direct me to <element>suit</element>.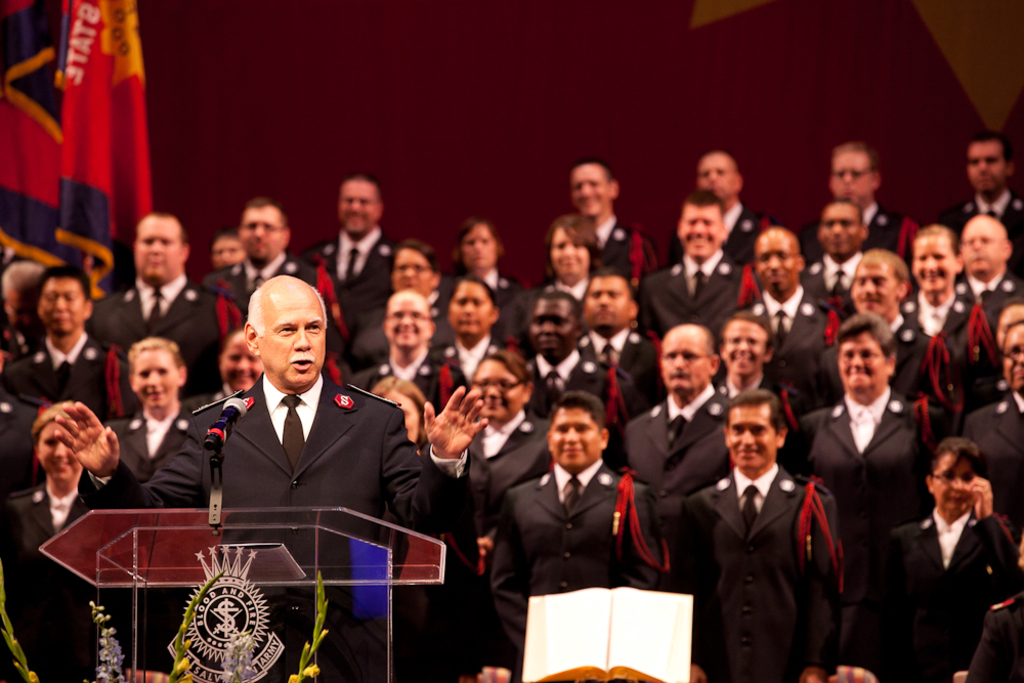
Direction: detection(586, 213, 658, 296).
